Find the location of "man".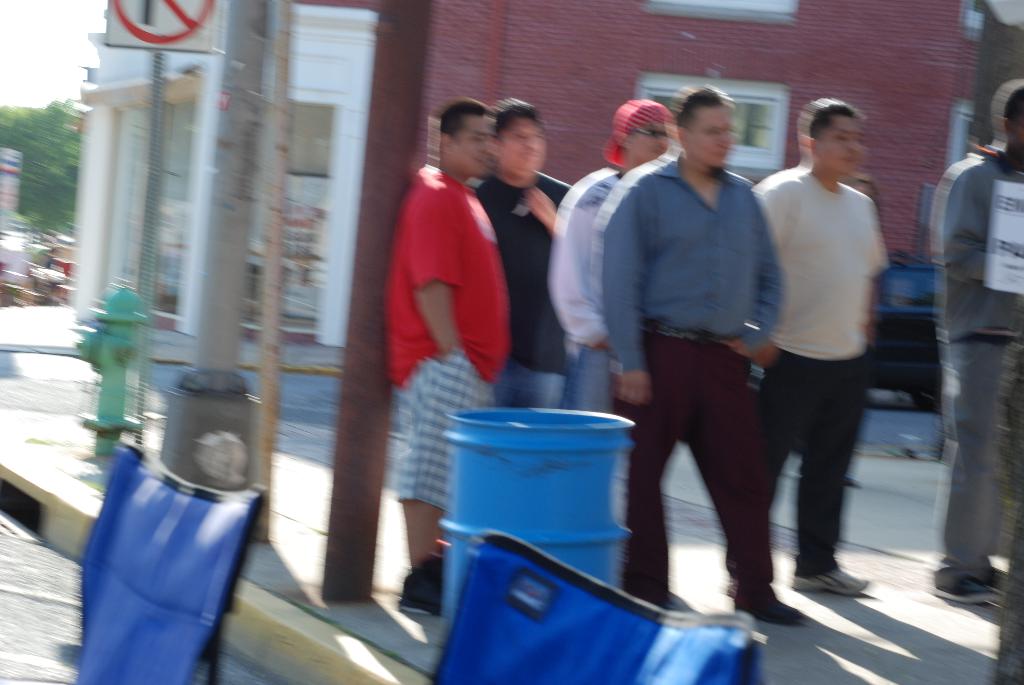
Location: 380,99,508,624.
